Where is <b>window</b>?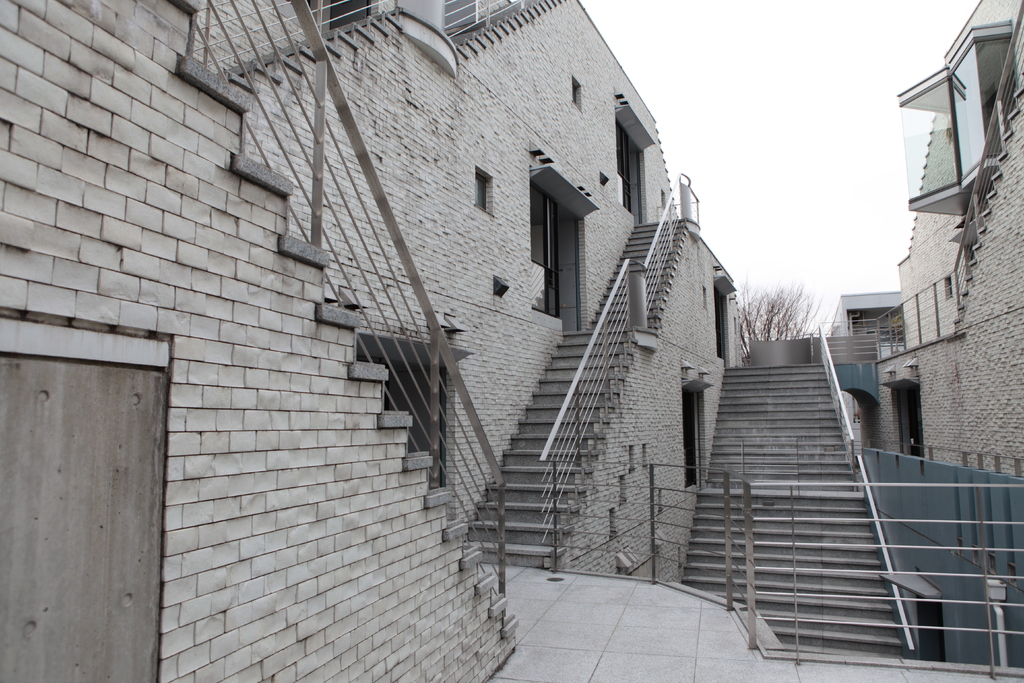
679/388/703/483.
